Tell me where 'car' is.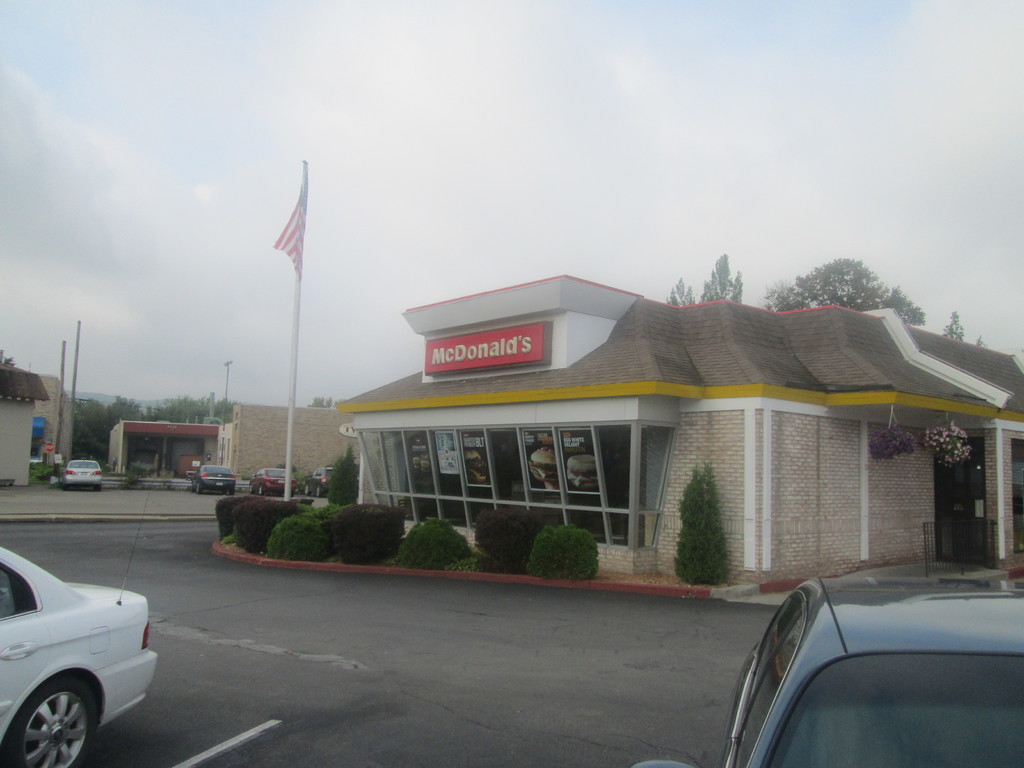
'car' is at bbox=[195, 466, 233, 490].
